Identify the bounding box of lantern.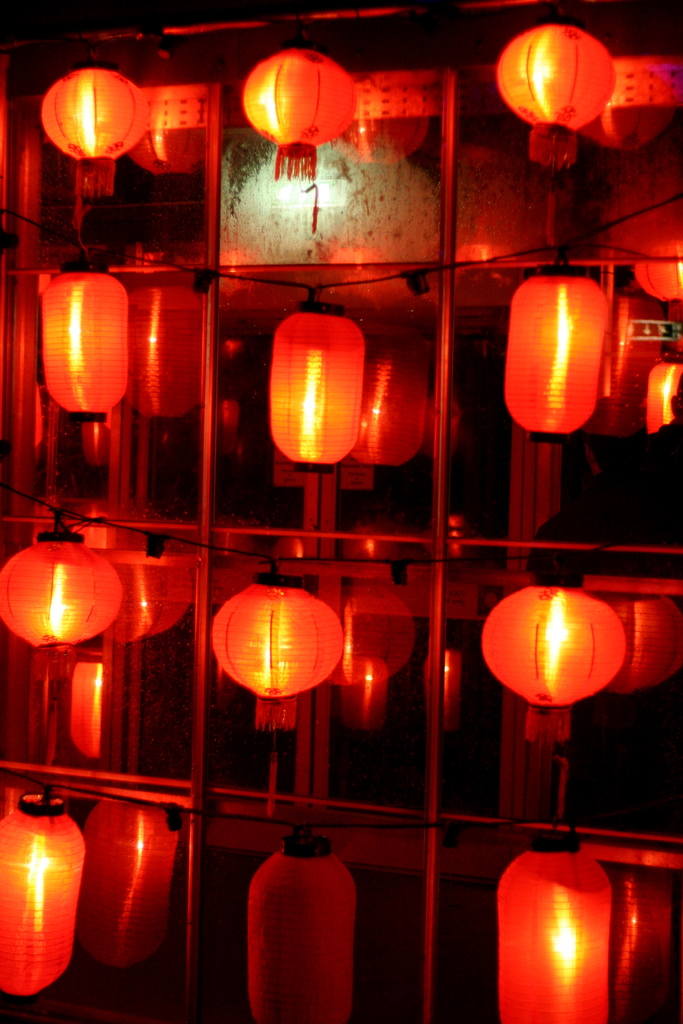
rect(0, 792, 86, 993).
